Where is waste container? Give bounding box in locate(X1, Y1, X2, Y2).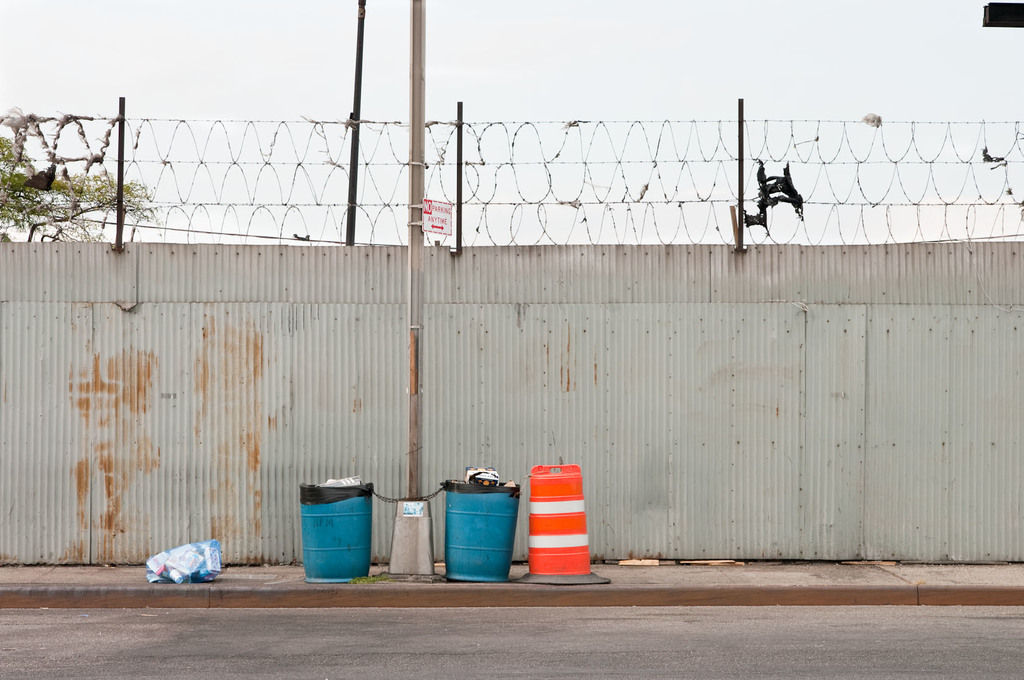
locate(294, 480, 381, 579).
